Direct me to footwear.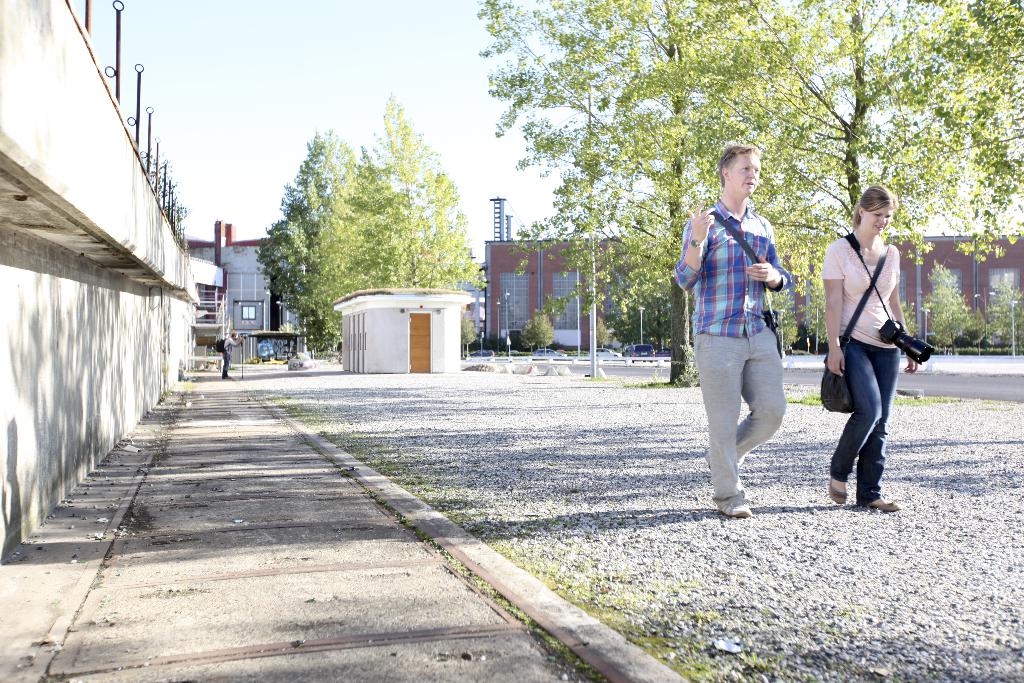
Direction: x1=827 y1=478 x2=849 y2=503.
